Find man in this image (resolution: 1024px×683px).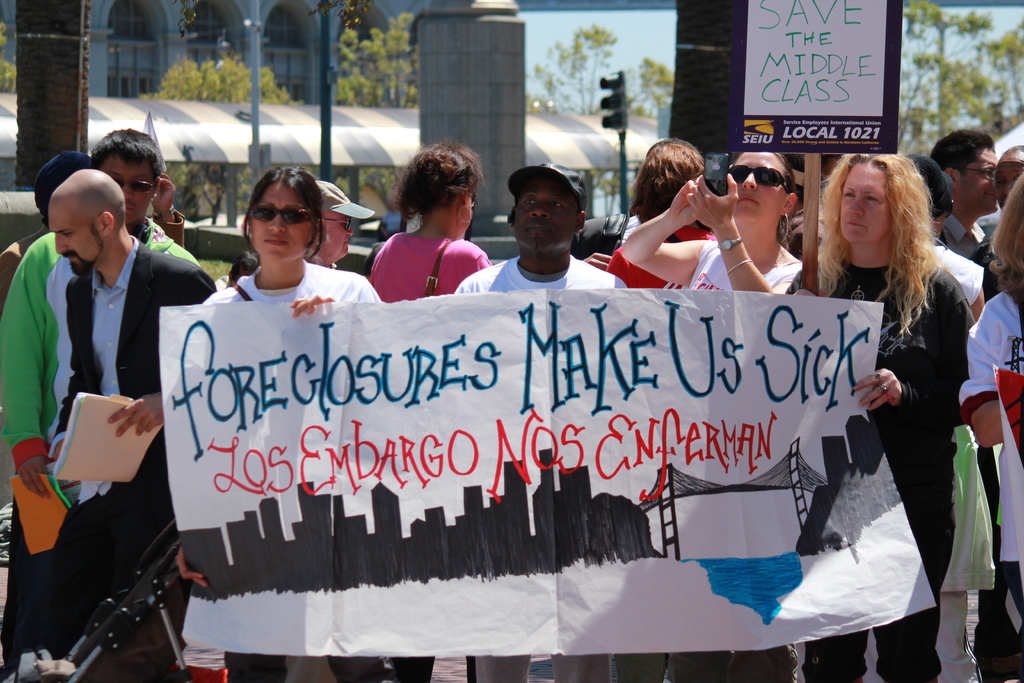
<region>447, 158, 630, 681</region>.
